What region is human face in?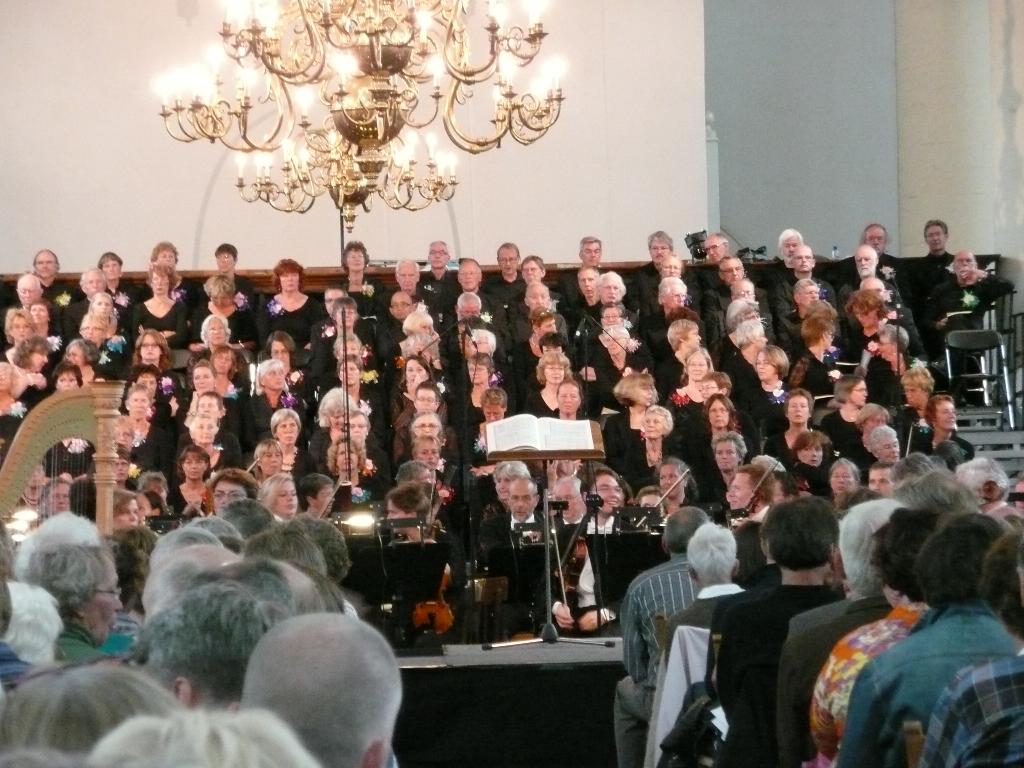
BBox(723, 262, 745, 285).
